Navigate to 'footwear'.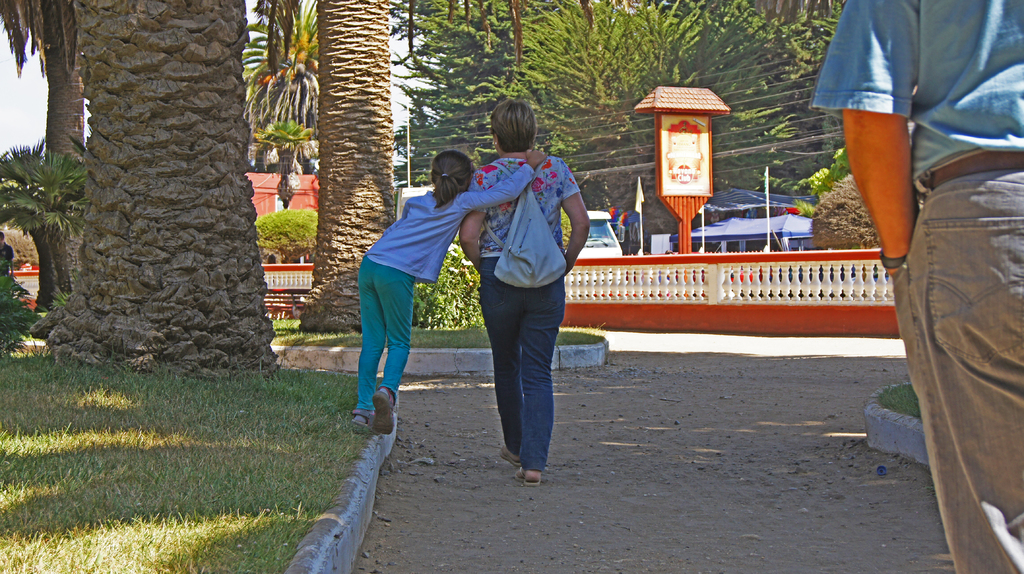
Navigation target: rect(371, 385, 397, 436).
